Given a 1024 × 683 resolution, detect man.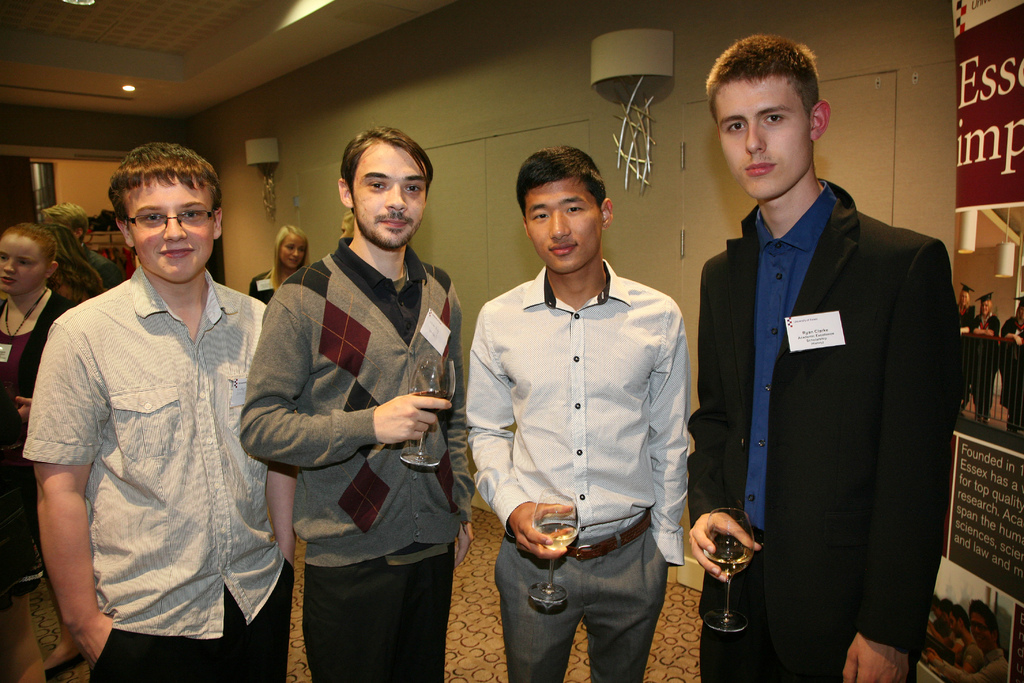
(460,144,683,682).
